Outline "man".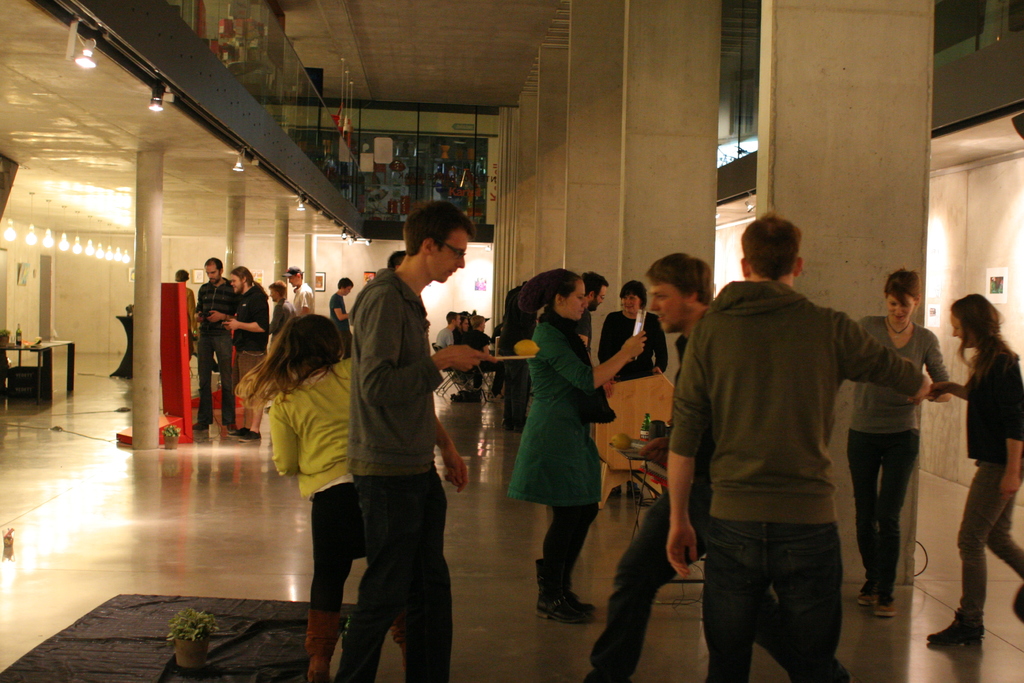
Outline: box(266, 278, 296, 337).
